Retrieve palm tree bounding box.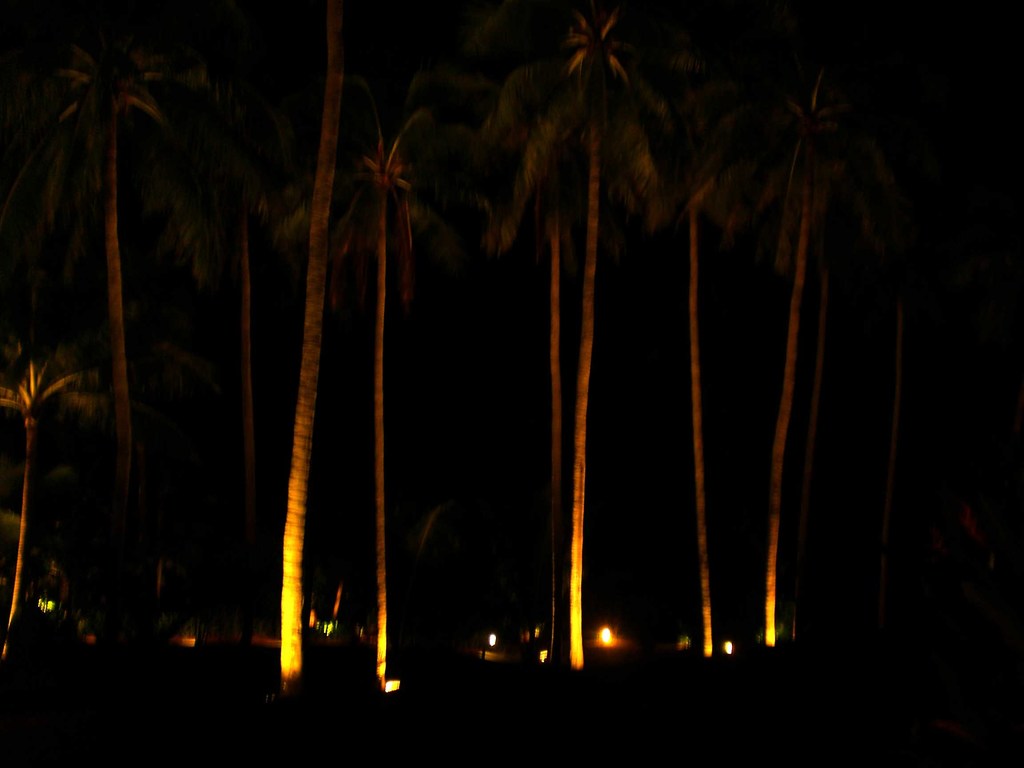
Bounding box: rect(891, 262, 908, 513).
